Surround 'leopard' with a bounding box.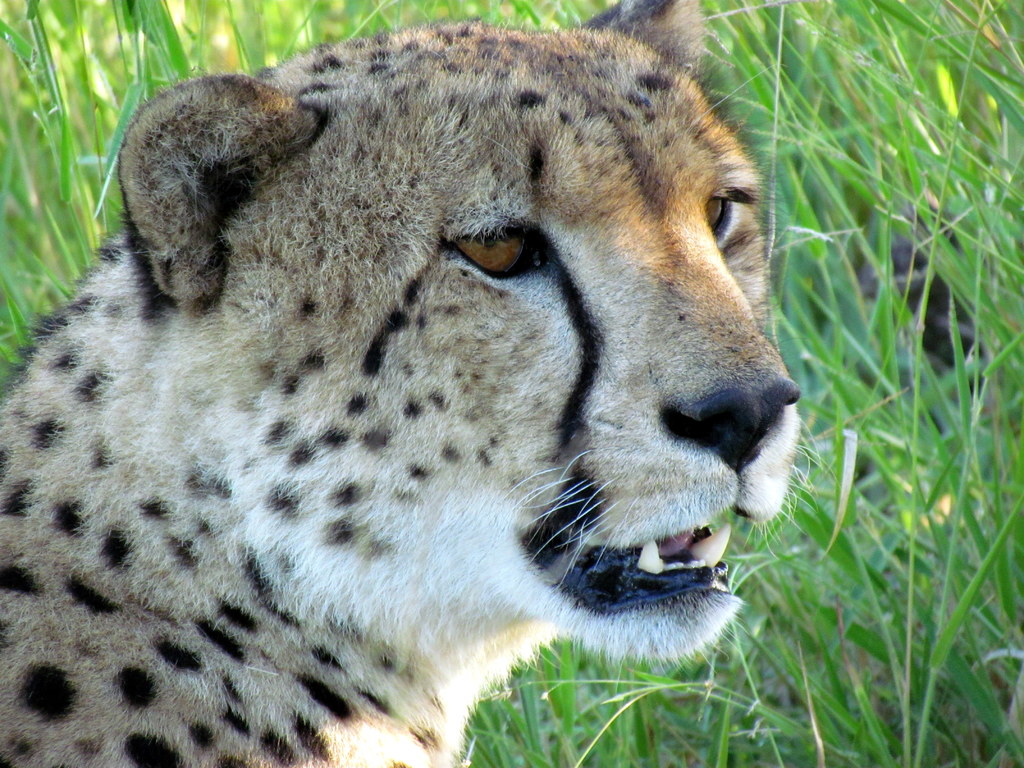
{"x1": 0, "y1": 0, "x2": 837, "y2": 767}.
